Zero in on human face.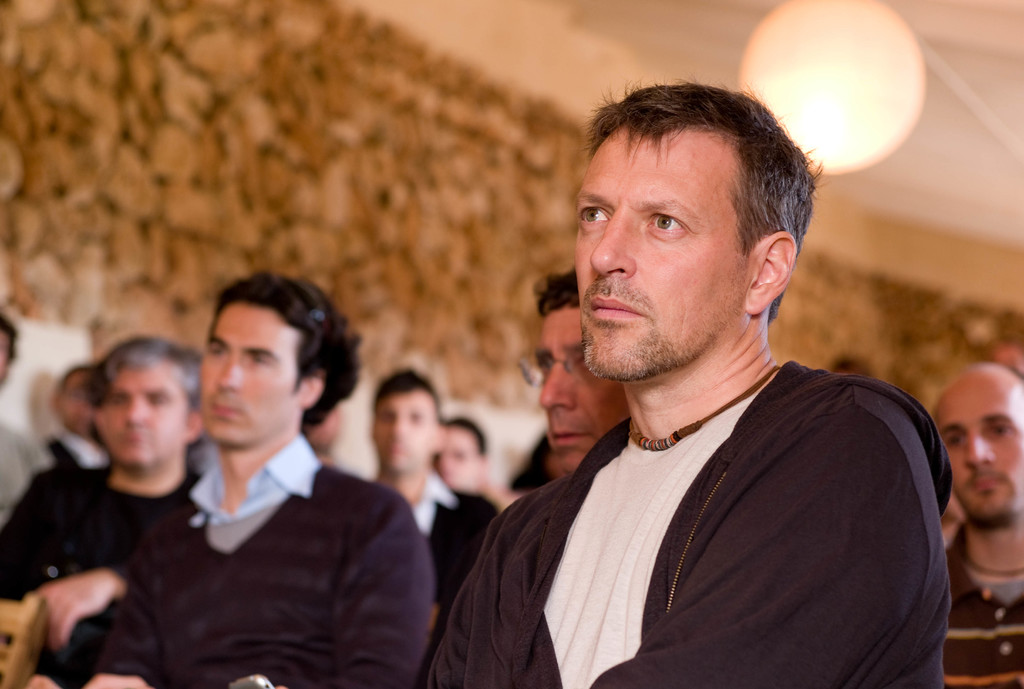
Zeroed in: <bbox>571, 131, 751, 375</bbox>.
